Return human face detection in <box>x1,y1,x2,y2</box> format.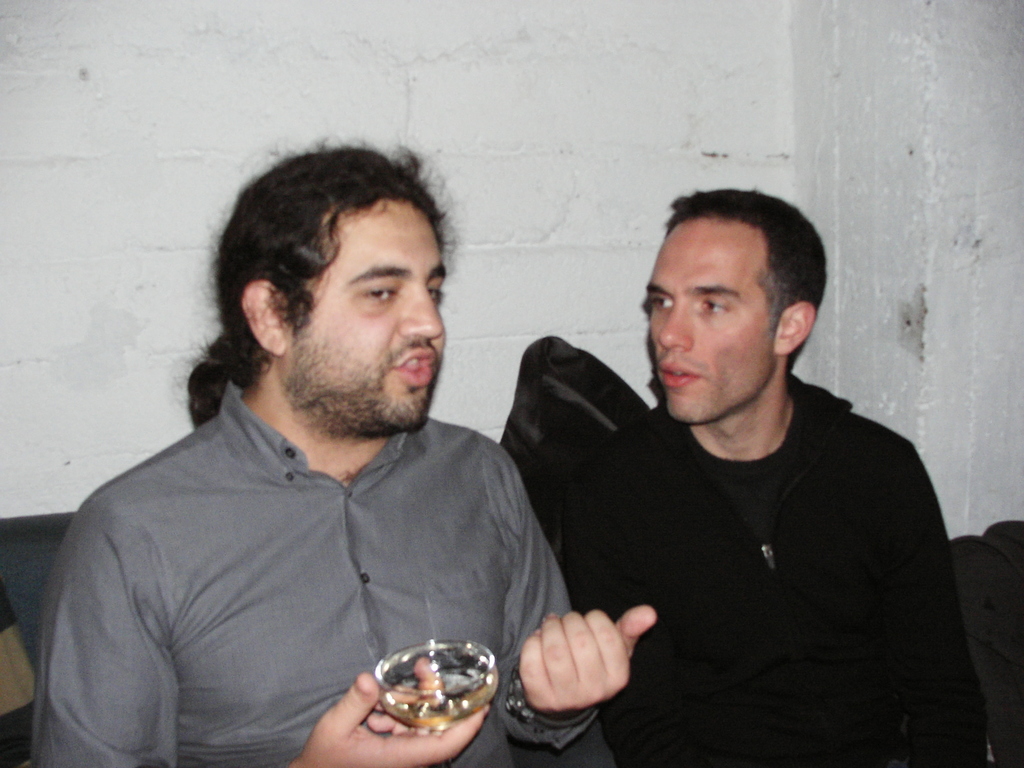
<box>637,220,783,422</box>.
